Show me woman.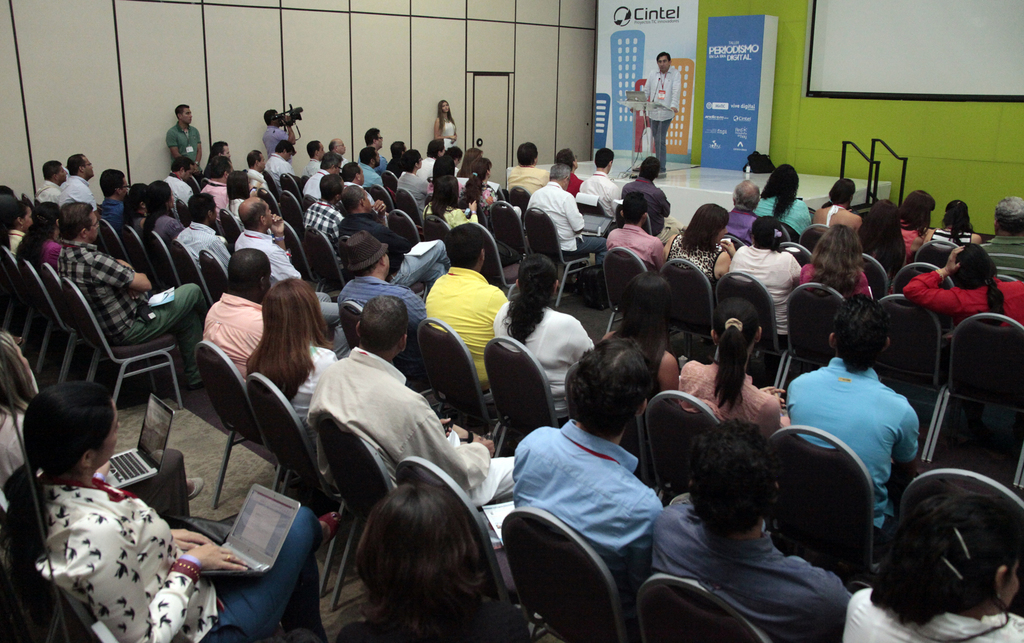
woman is here: {"left": 0, "top": 198, "right": 42, "bottom": 255}.
